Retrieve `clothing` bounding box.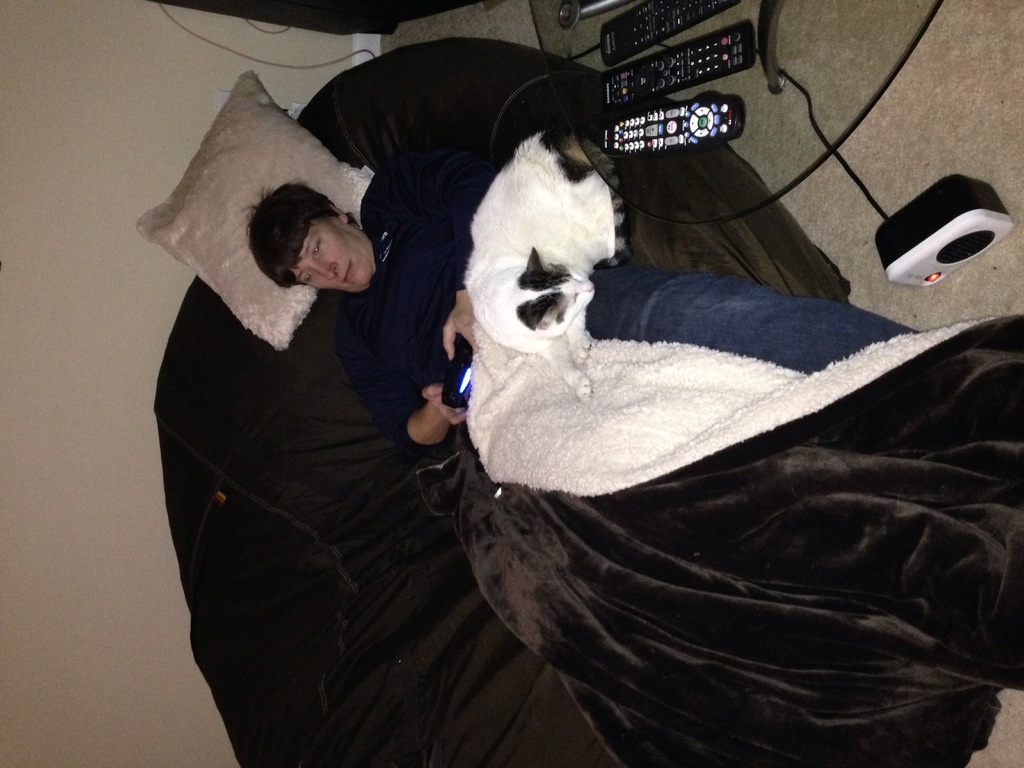
Bounding box: Rect(340, 143, 470, 438).
